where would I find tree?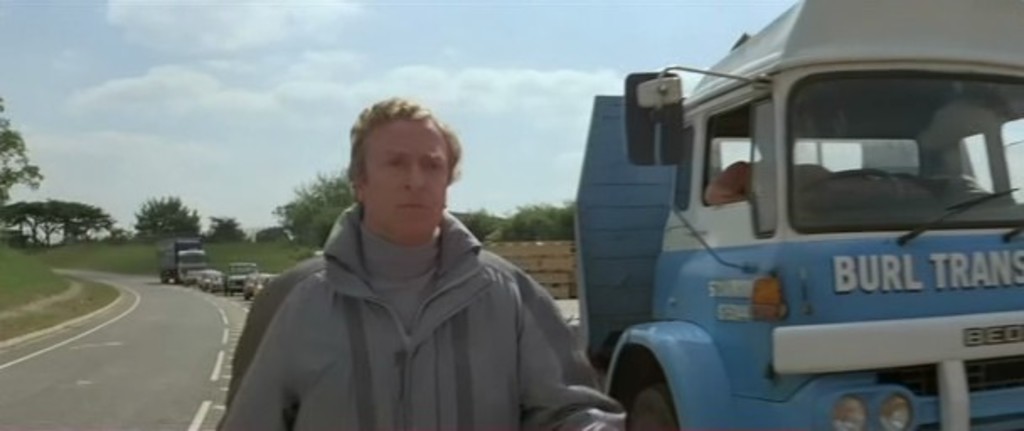
At Rect(273, 162, 359, 244).
